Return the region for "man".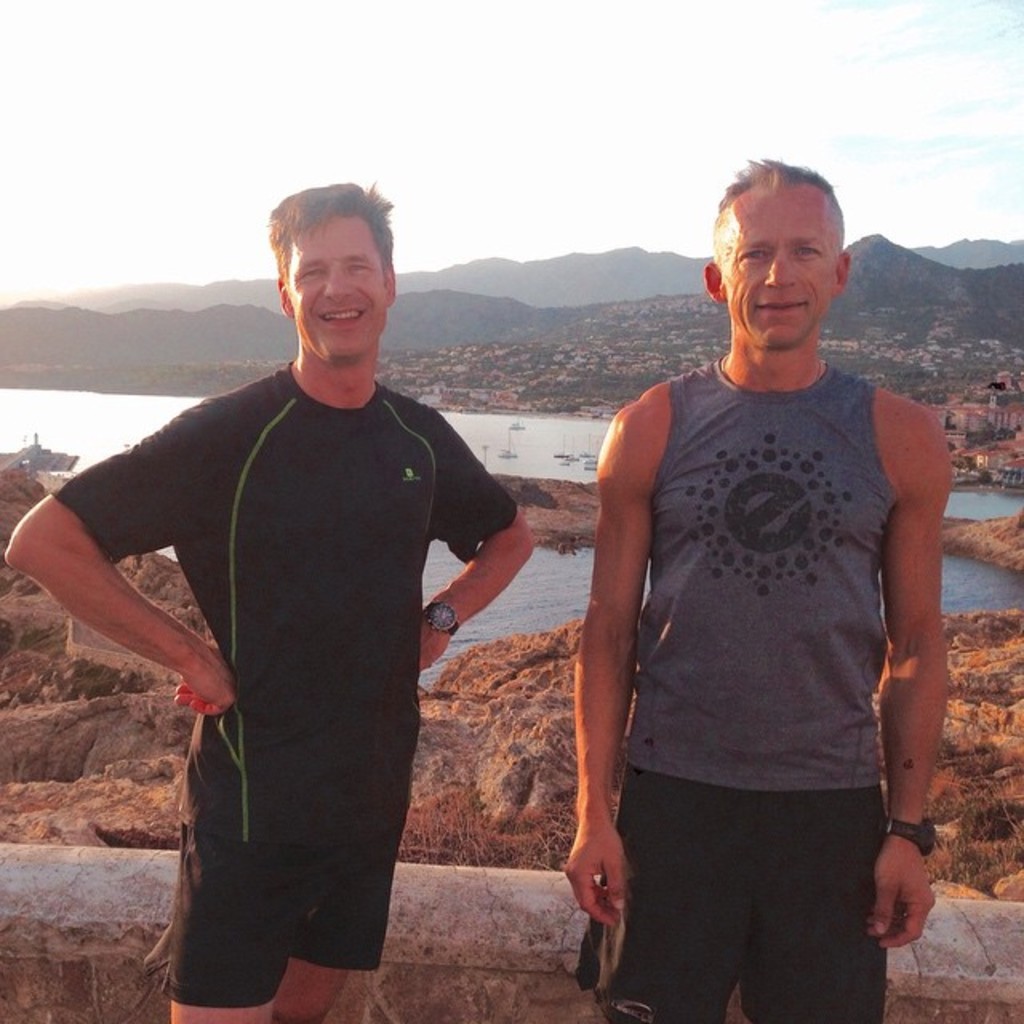
(left=562, top=155, right=955, bottom=1022).
